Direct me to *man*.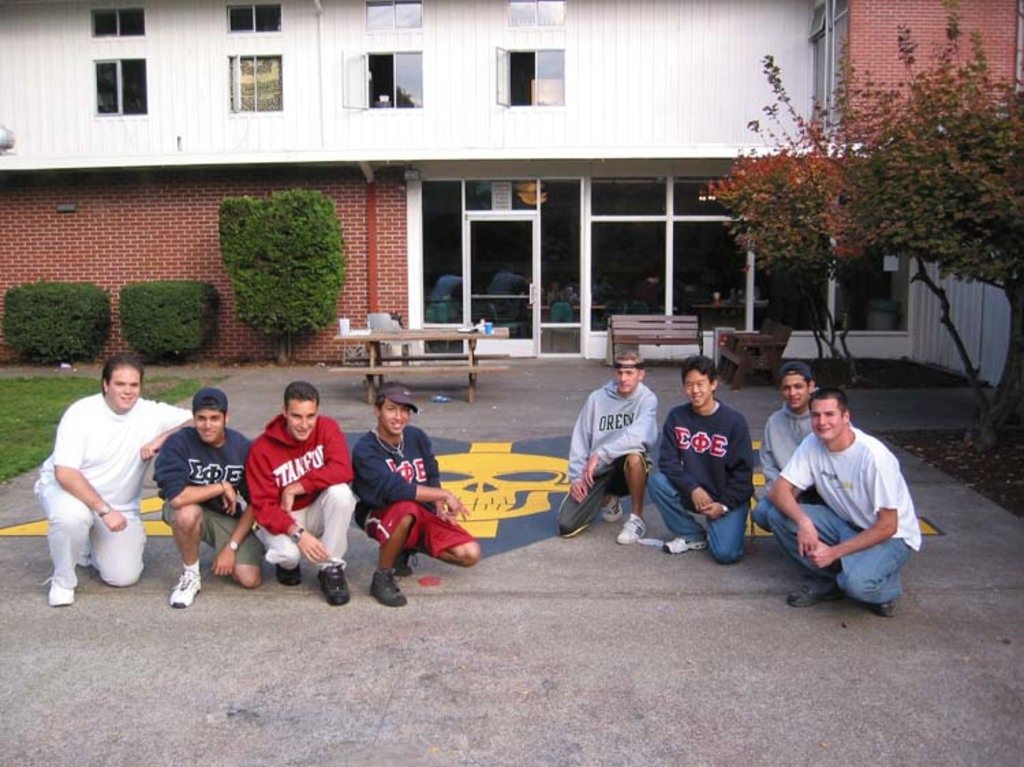
Direction: left=644, top=352, right=752, bottom=561.
